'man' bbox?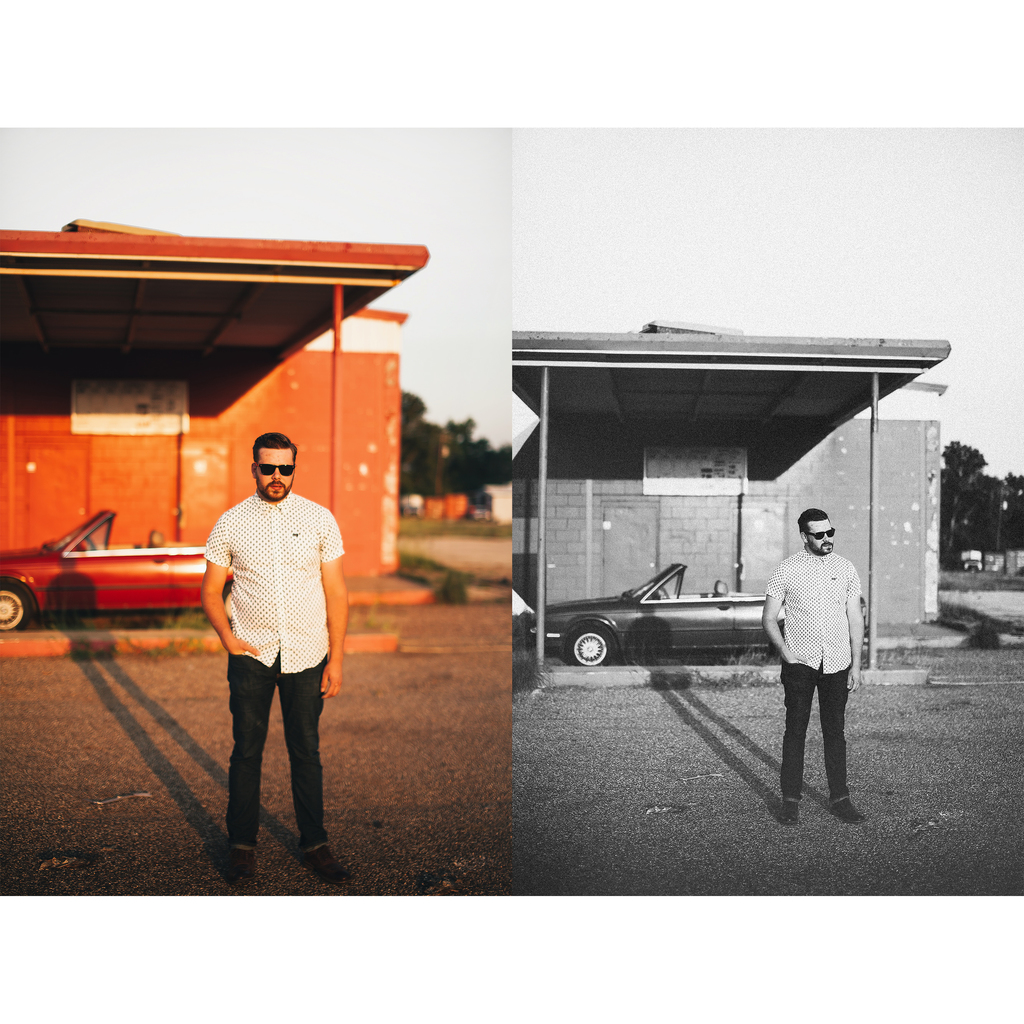
[x1=761, y1=509, x2=868, y2=823]
